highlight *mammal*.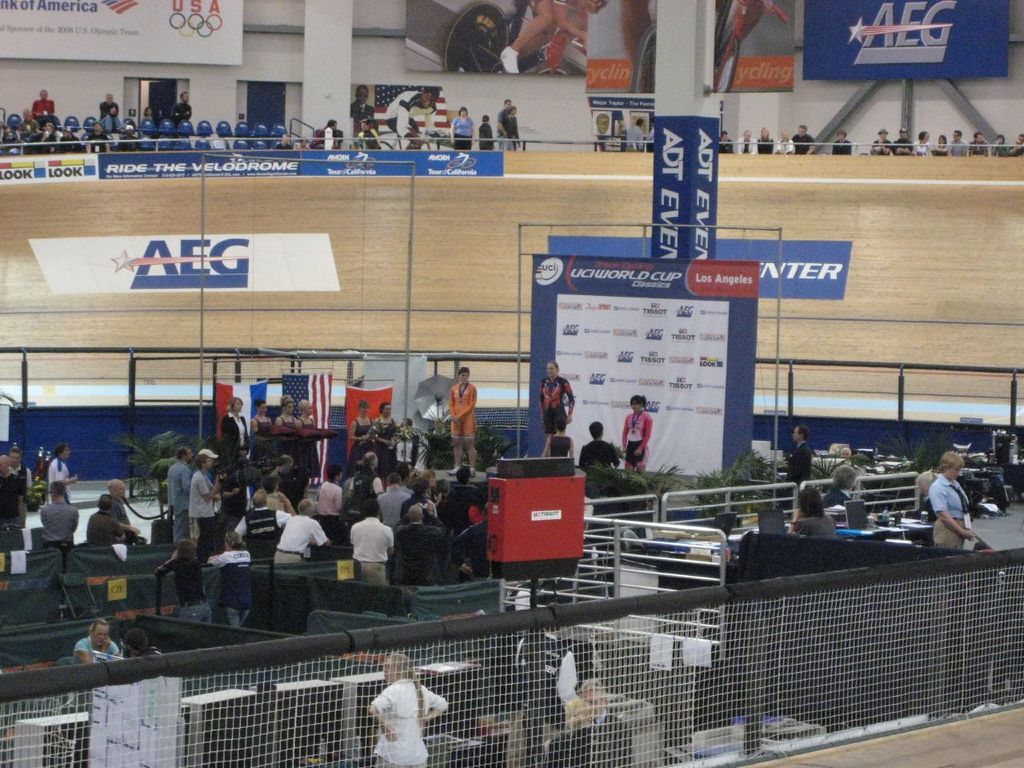
Highlighted region: bbox=(318, 464, 346, 520).
